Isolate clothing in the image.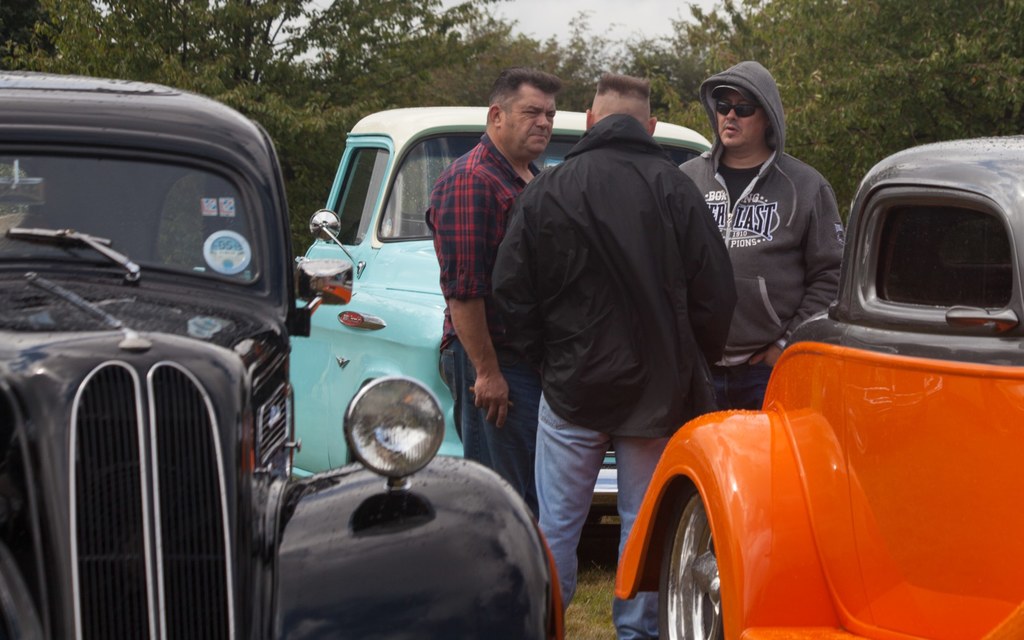
Isolated region: {"x1": 425, "y1": 130, "x2": 545, "y2": 507}.
